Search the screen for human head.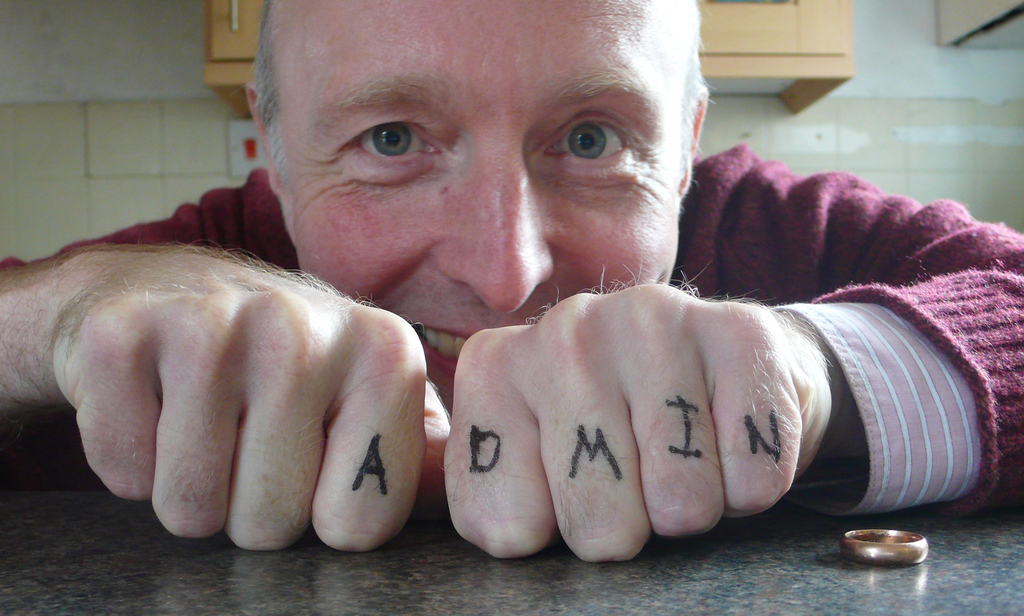
Found at <box>227,33,772,393</box>.
